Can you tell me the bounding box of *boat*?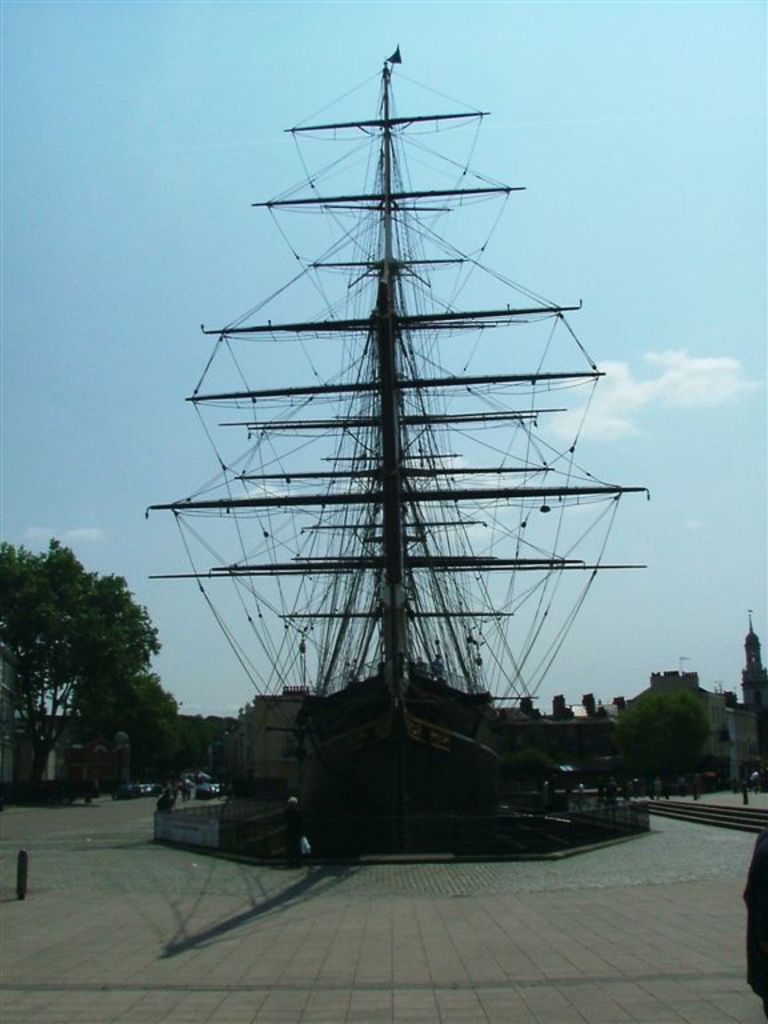
[left=100, top=60, right=711, bottom=879].
